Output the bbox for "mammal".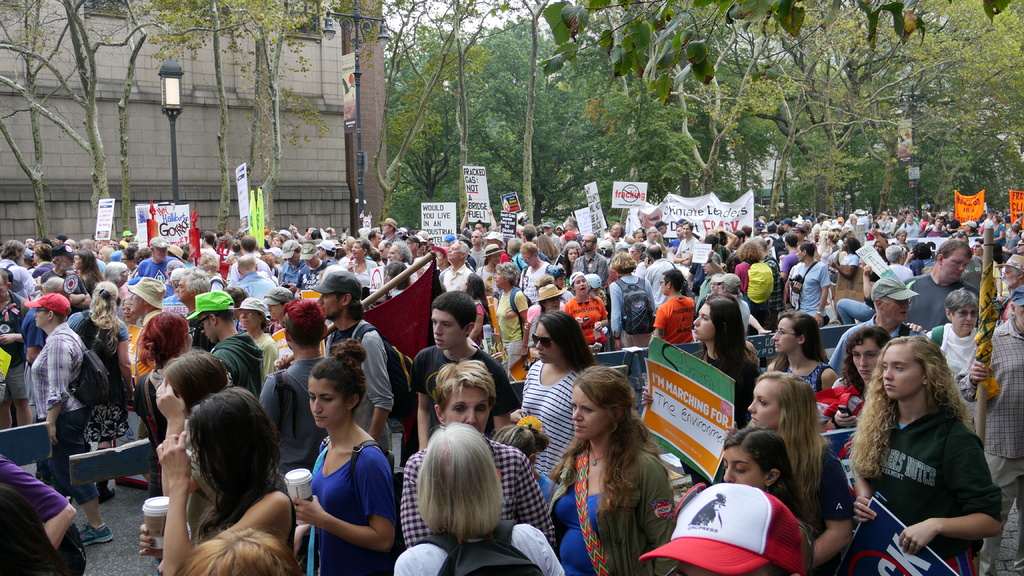
294 341 395 575.
